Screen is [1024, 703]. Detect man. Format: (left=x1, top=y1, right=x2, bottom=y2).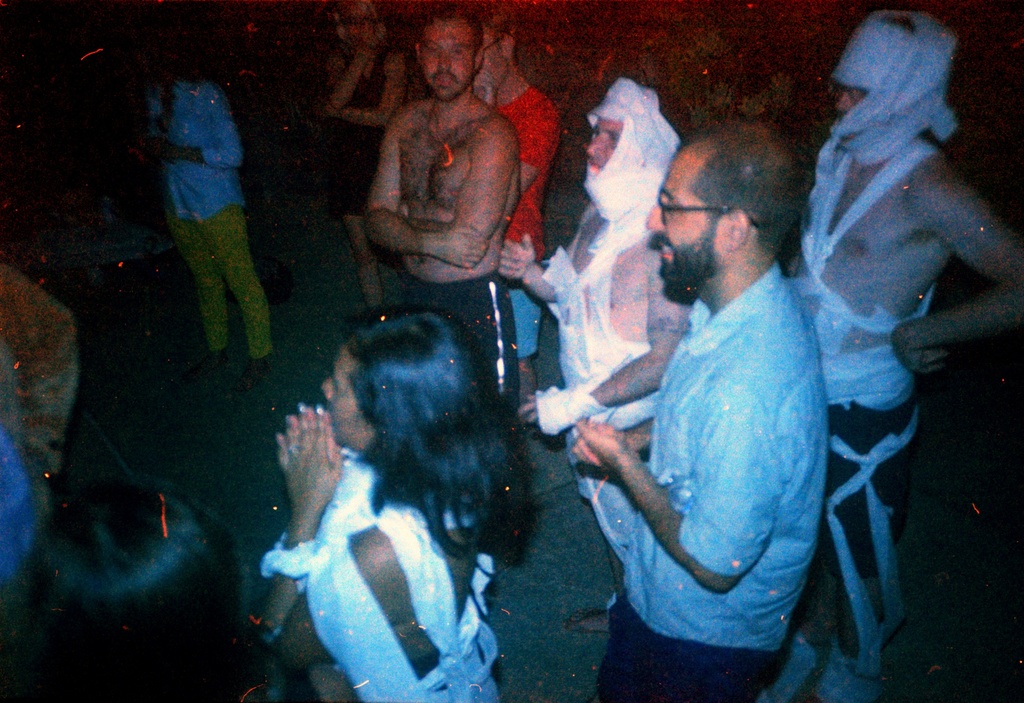
(left=364, top=1, right=523, bottom=414).
